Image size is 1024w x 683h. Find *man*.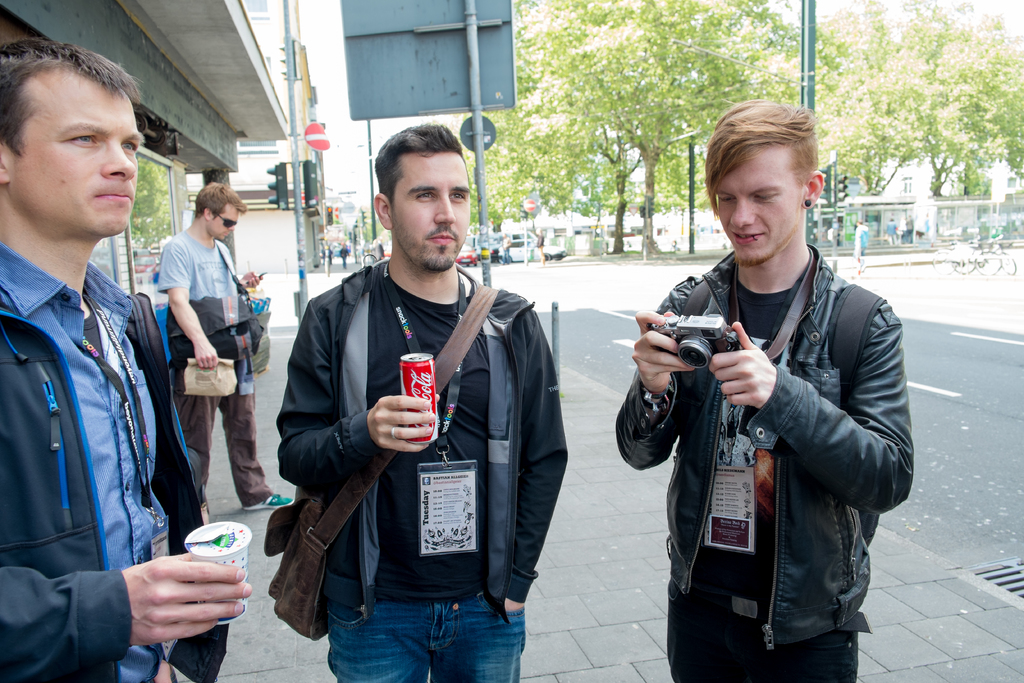
(x1=612, y1=103, x2=920, y2=682).
